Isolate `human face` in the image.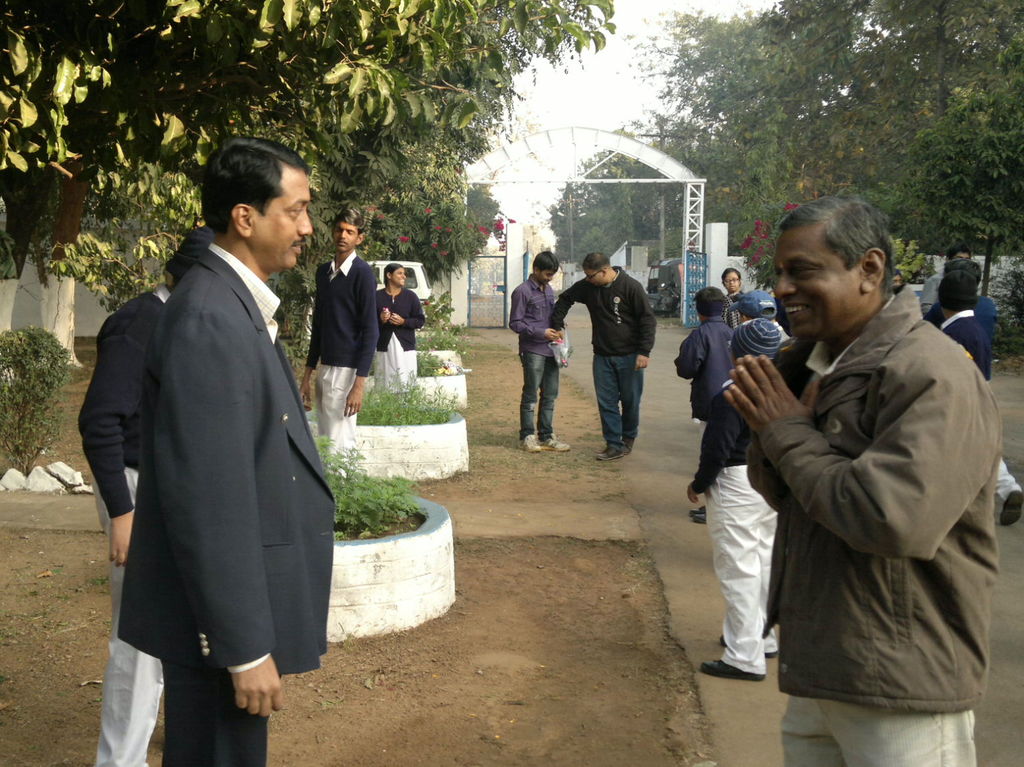
Isolated region: 584/270/603/285.
